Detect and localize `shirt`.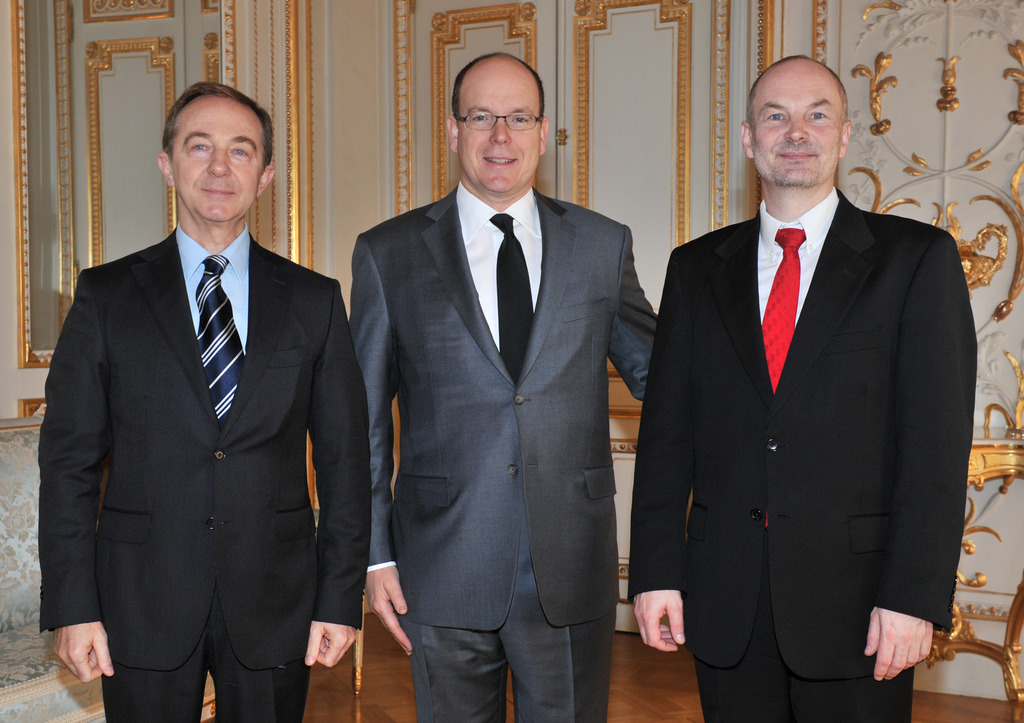
Localized at [174,223,252,352].
